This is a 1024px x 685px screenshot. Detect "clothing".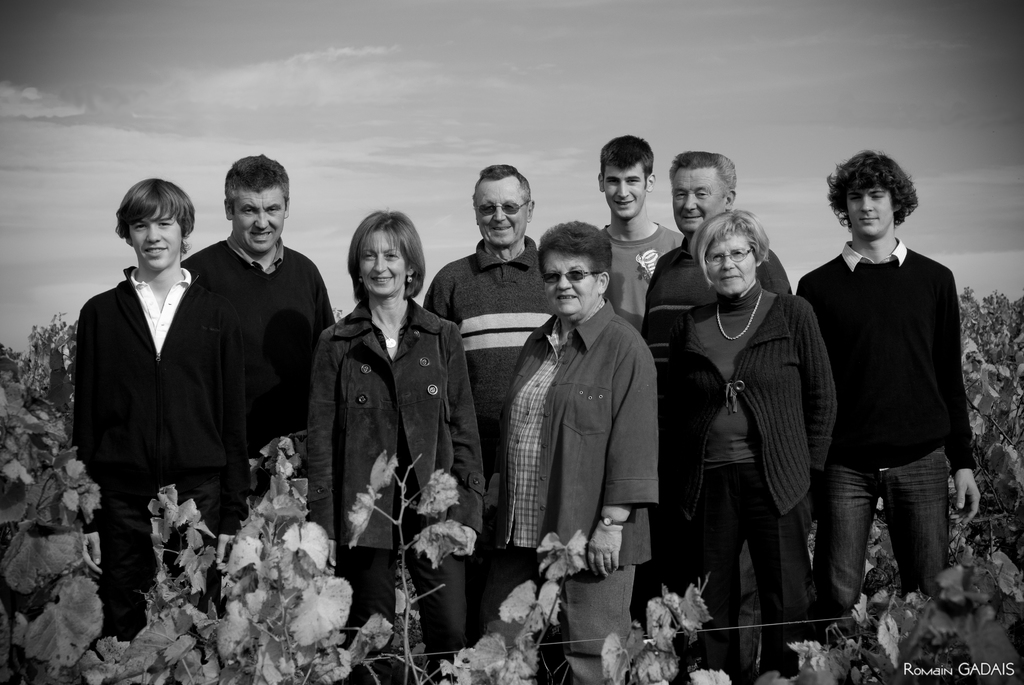
(812,448,954,627).
